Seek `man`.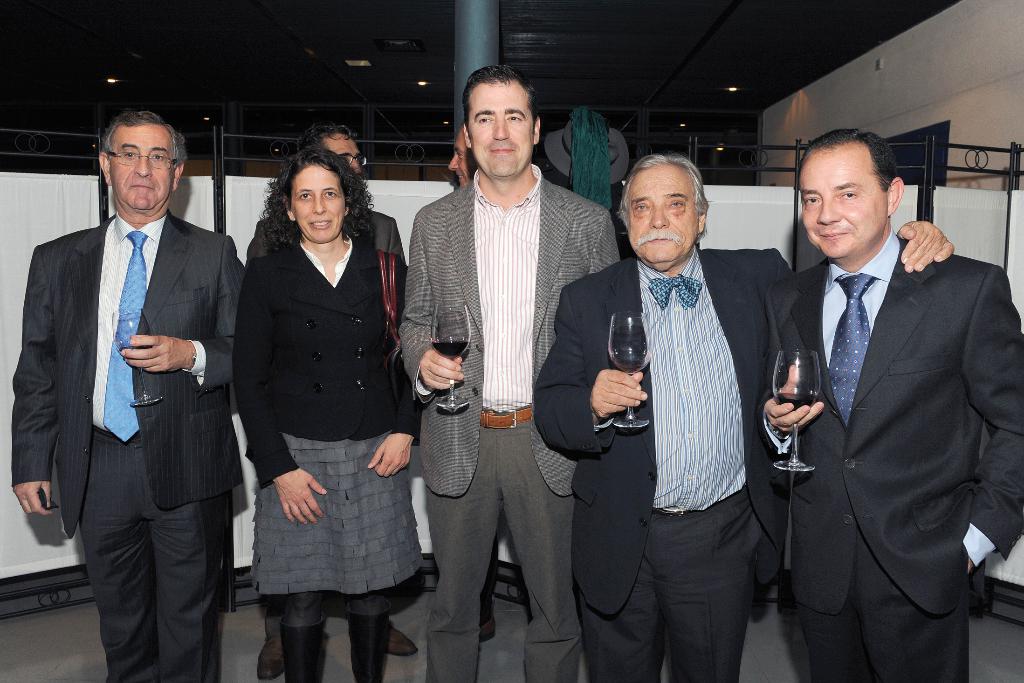
[left=531, top=150, right=962, bottom=682].
